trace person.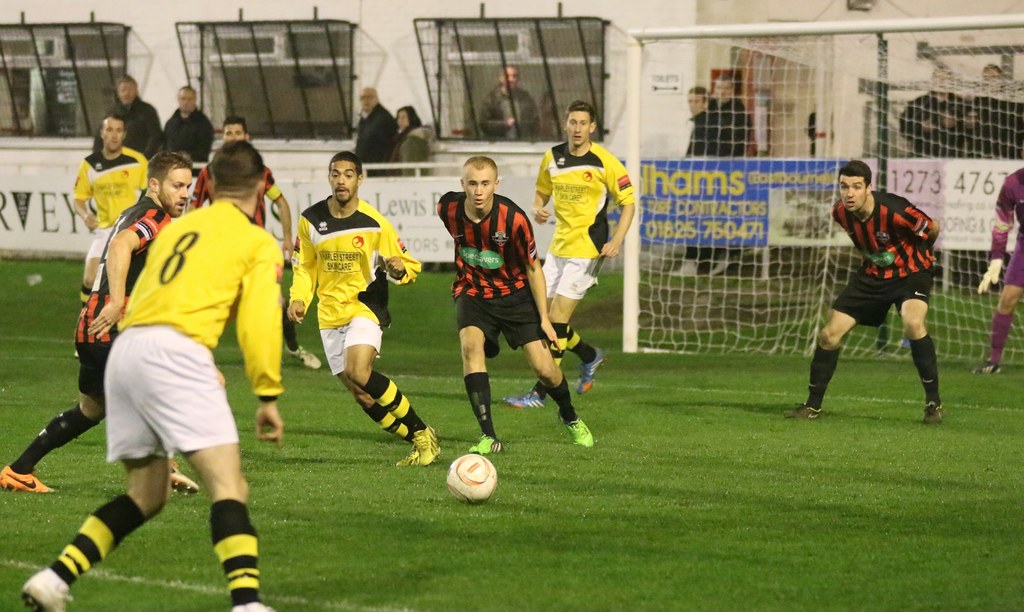
Traced to crop(710, 63, 758, 260).
